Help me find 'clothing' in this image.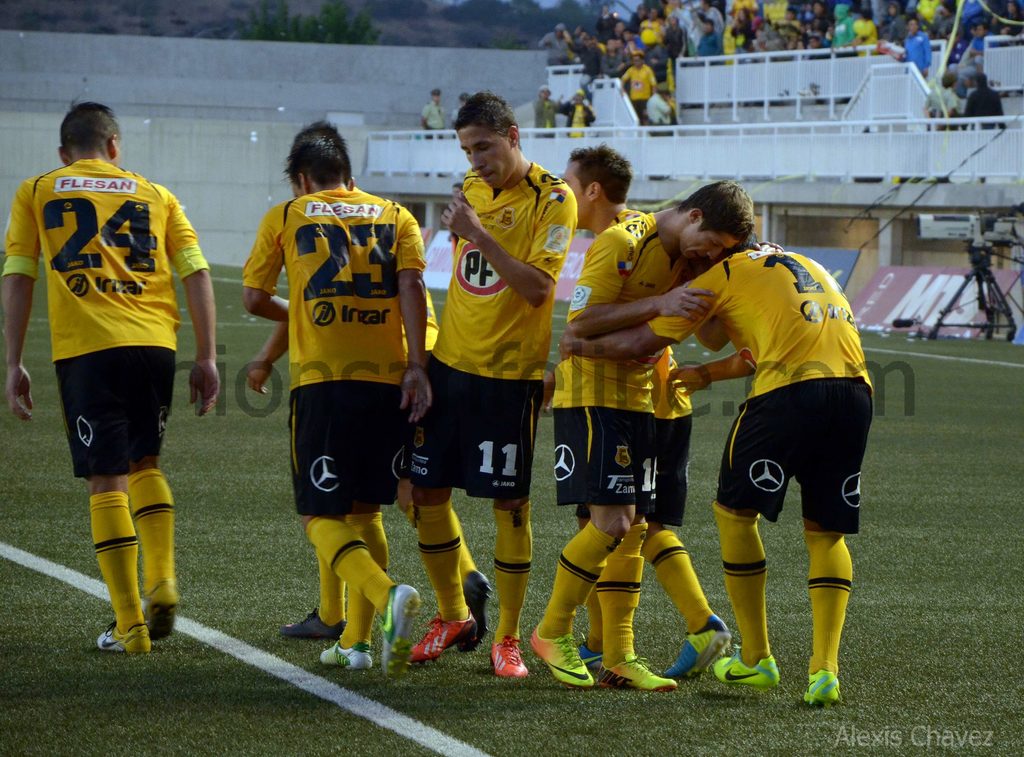
Found it: bbox=[908, 26, 932, 76].
